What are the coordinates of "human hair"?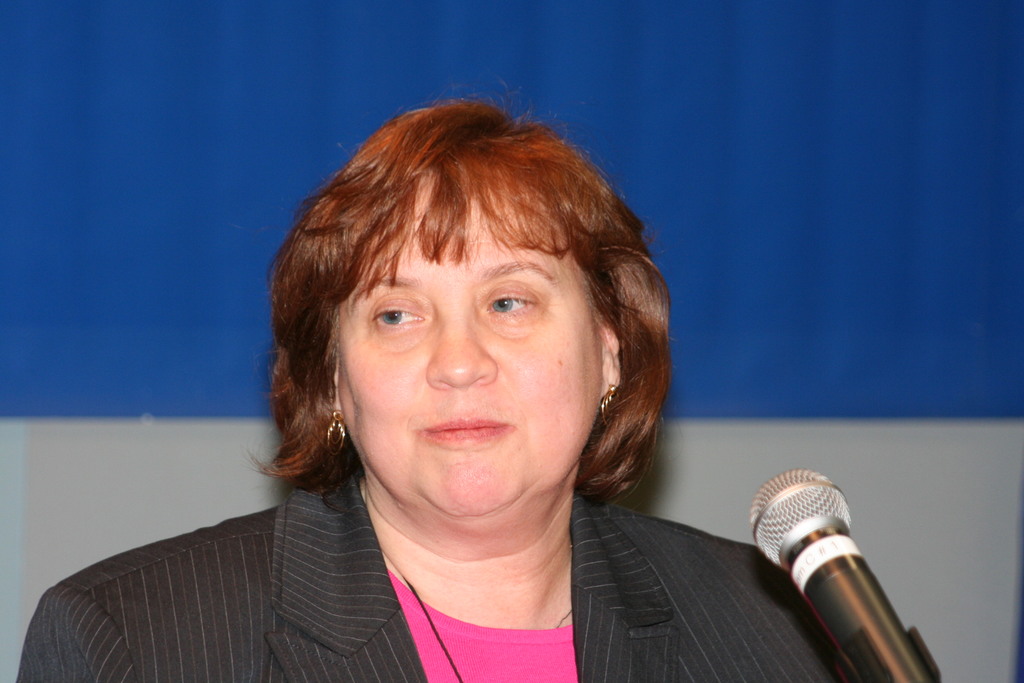
BBox(269, 99, 663, 509).
